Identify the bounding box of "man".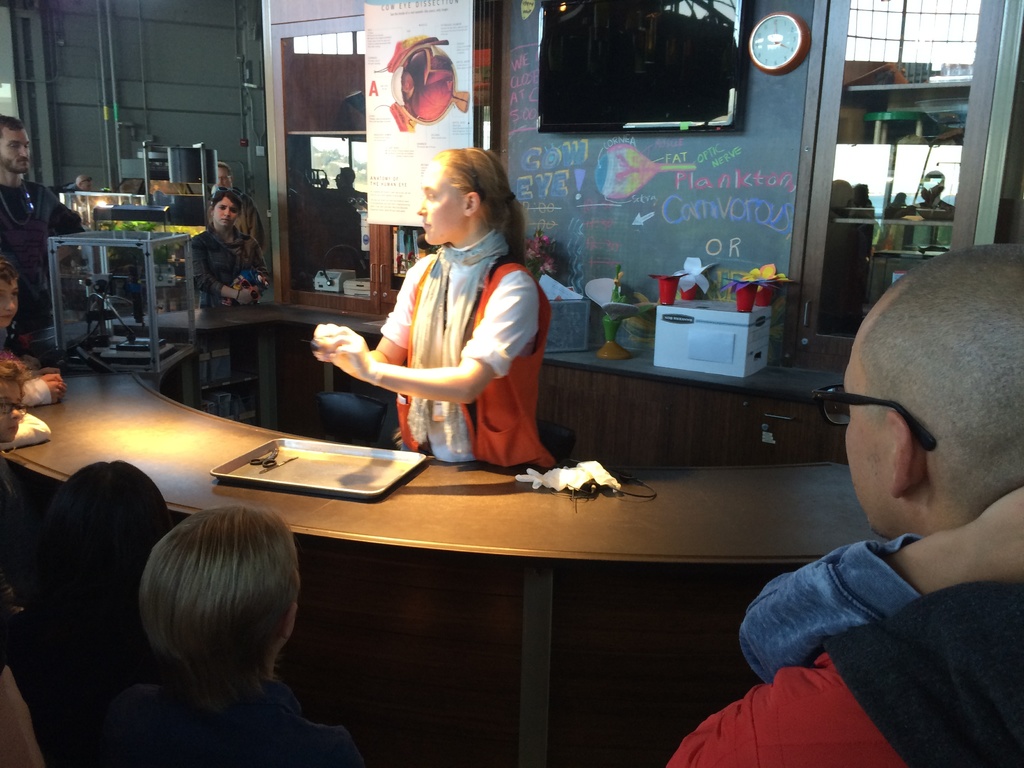
region(0, 113, 81, 327).
